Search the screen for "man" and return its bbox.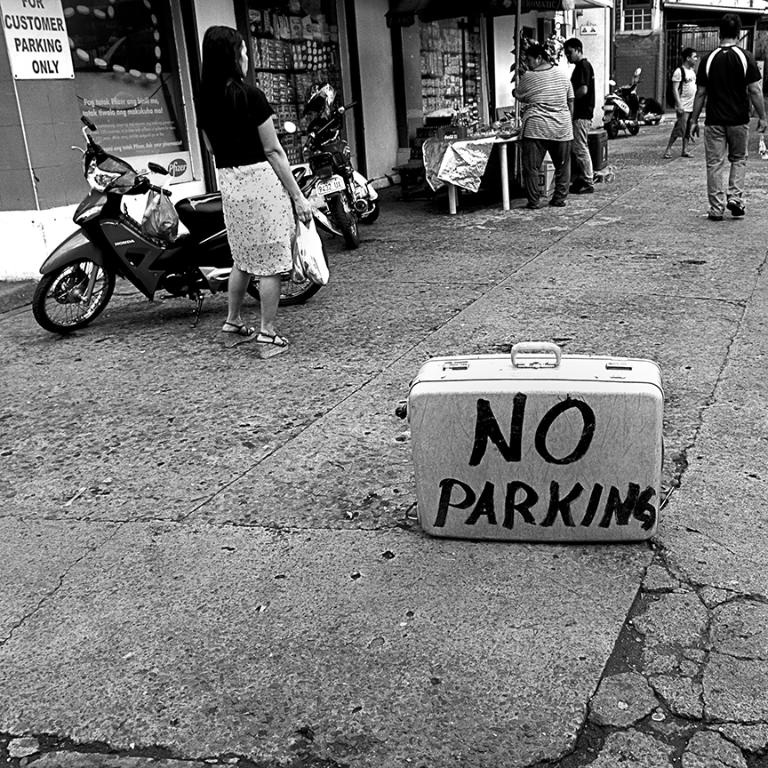
Found: region(660, 44, 702, 161).
